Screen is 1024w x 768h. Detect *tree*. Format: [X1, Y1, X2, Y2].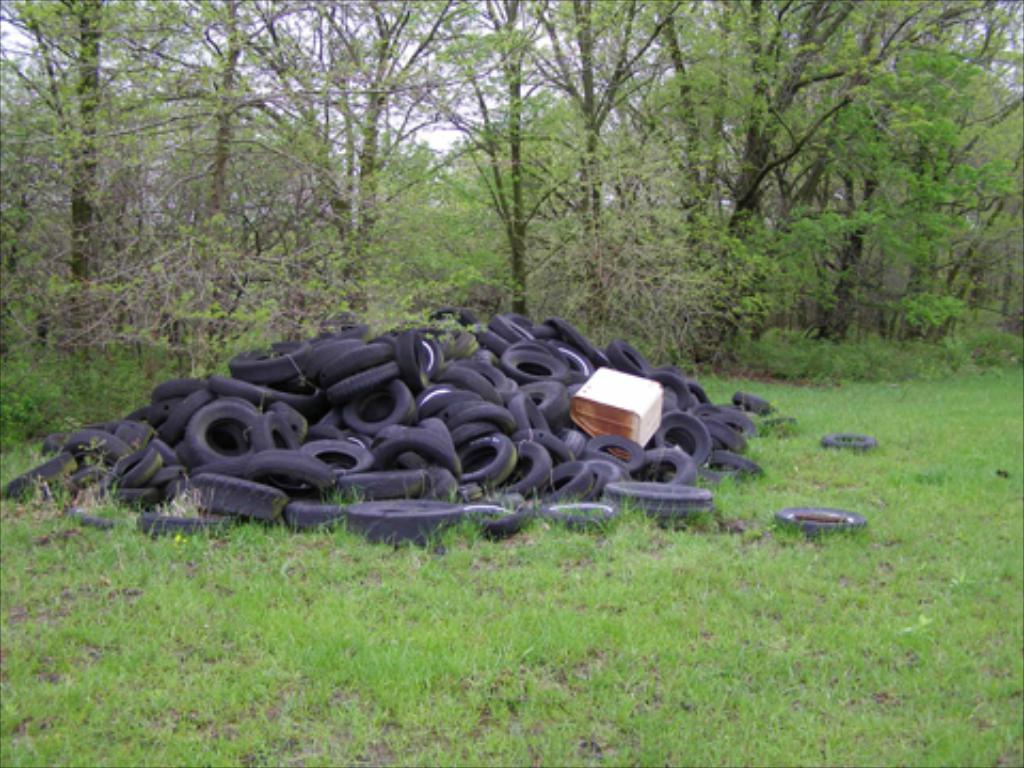
[902, 100, 1022, 348].
